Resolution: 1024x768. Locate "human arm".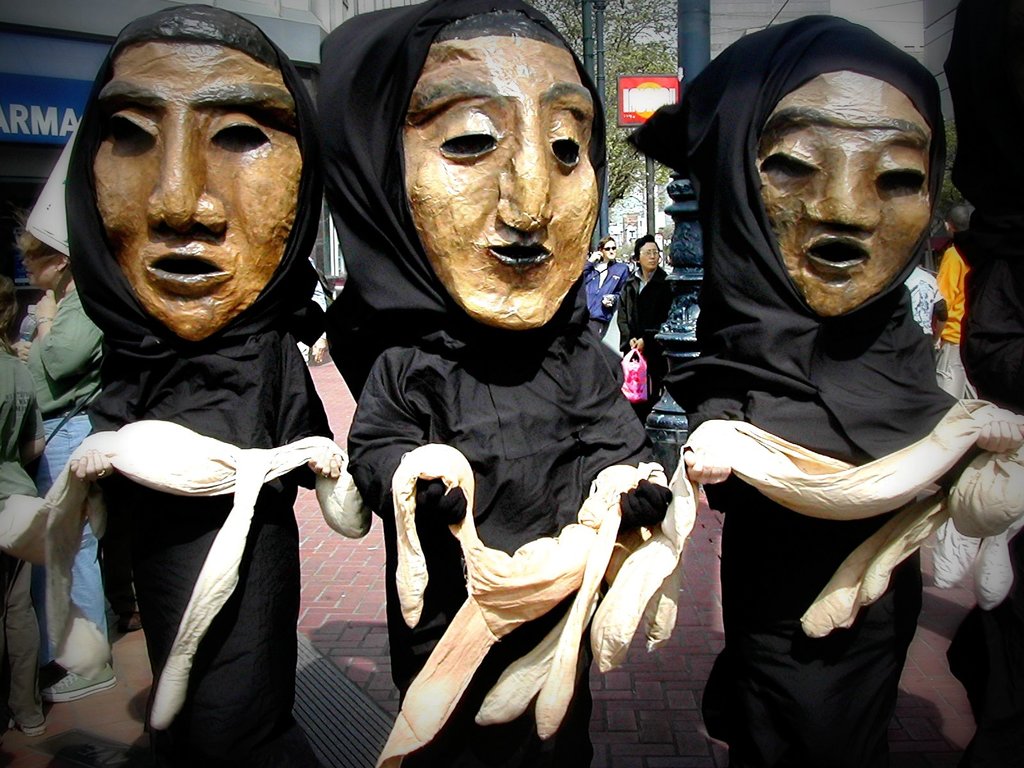
[x1=932, y1=247, x2=963, y2=311].
